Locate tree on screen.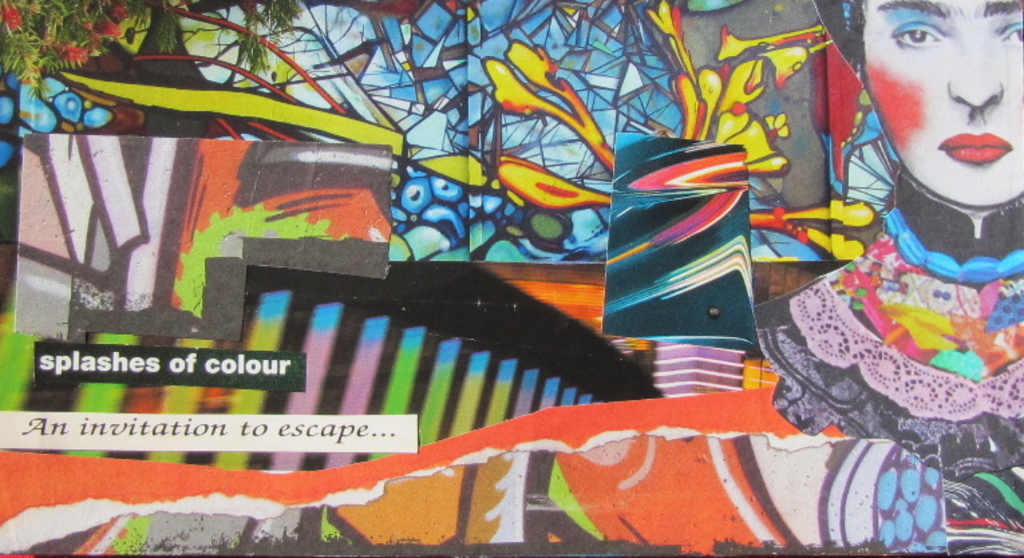
On screen at (0, 0, 303, 102).
